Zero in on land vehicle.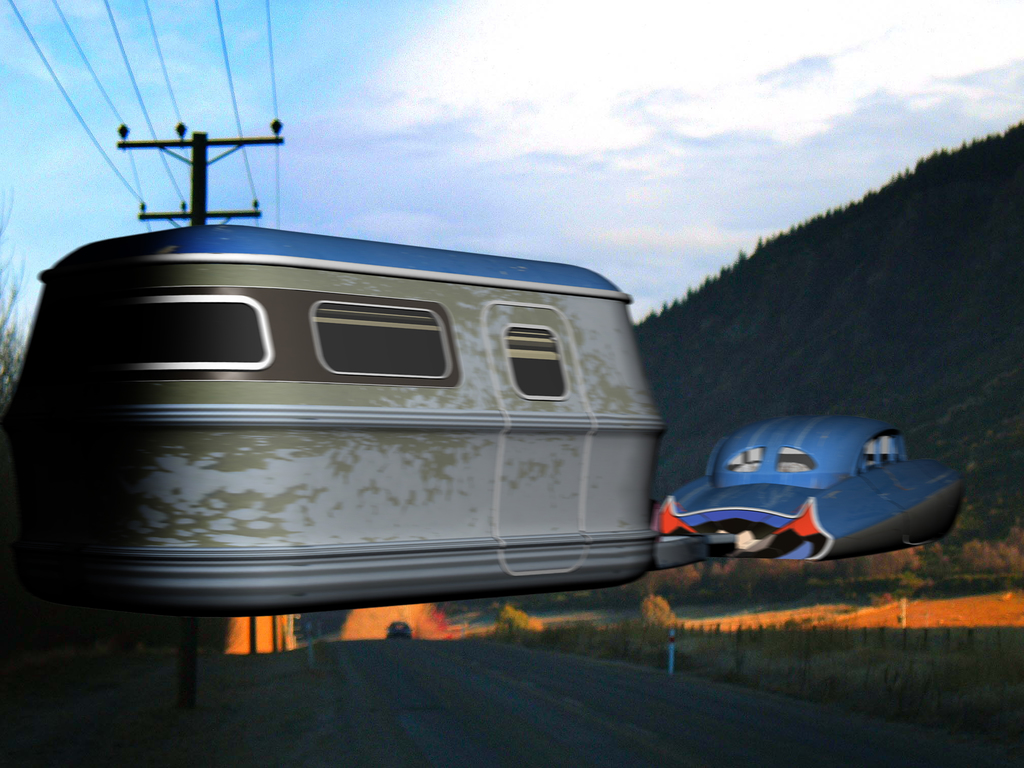
Zeroed in: (387,621,407,636).
